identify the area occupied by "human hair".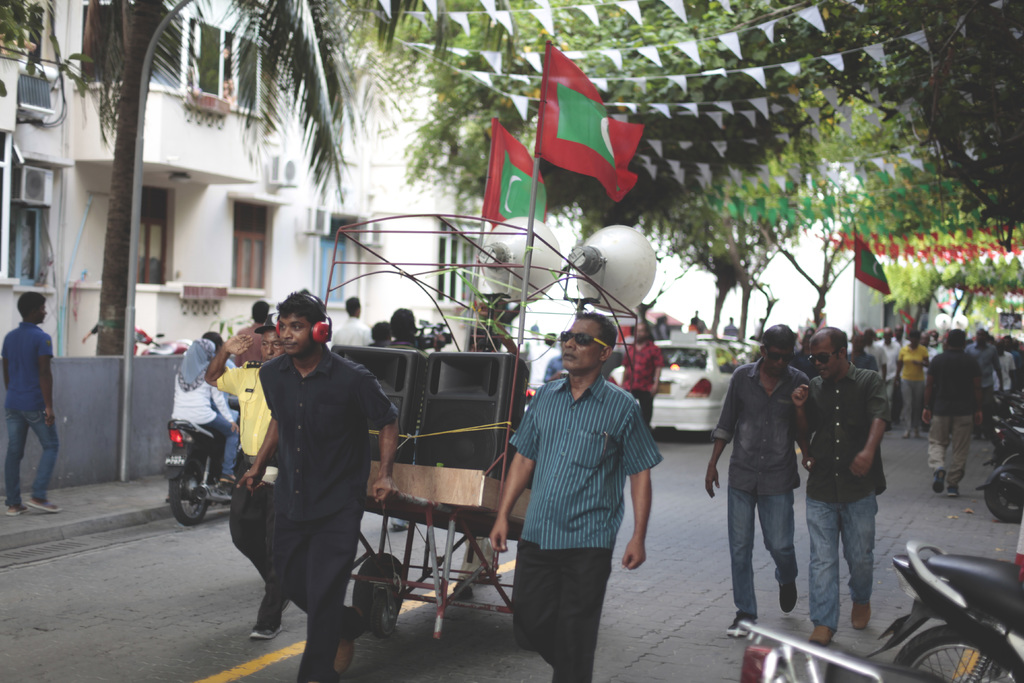
Area: 274 283 326 332.
